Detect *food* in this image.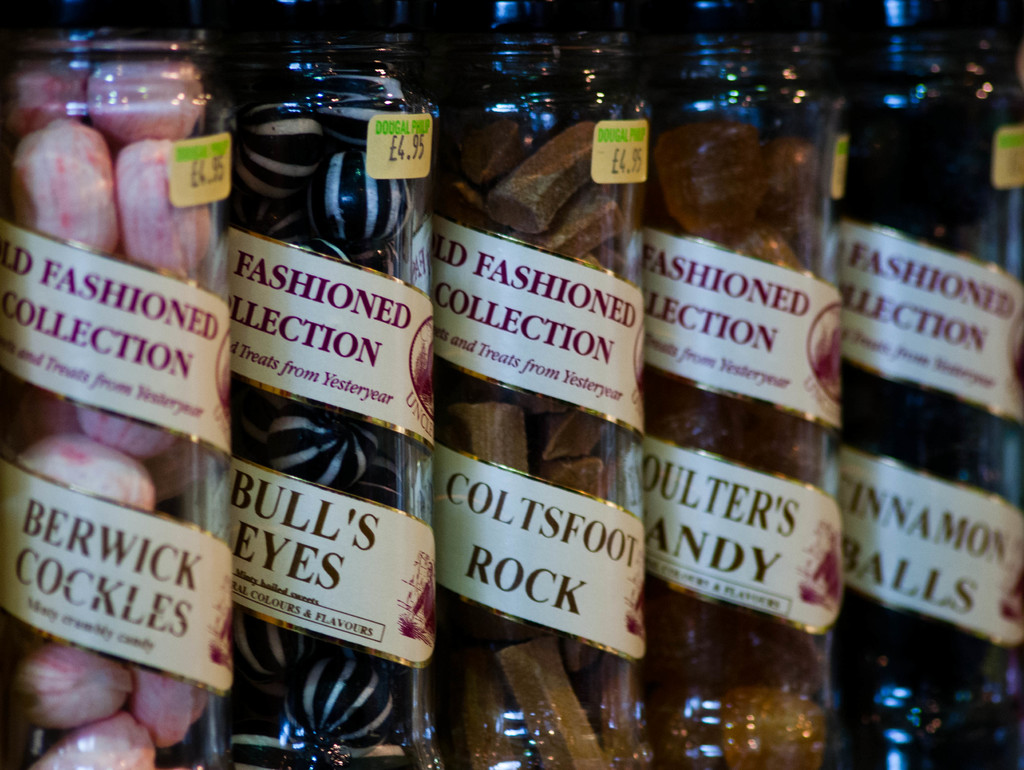
Detection: (15, 33, 216, 769).
